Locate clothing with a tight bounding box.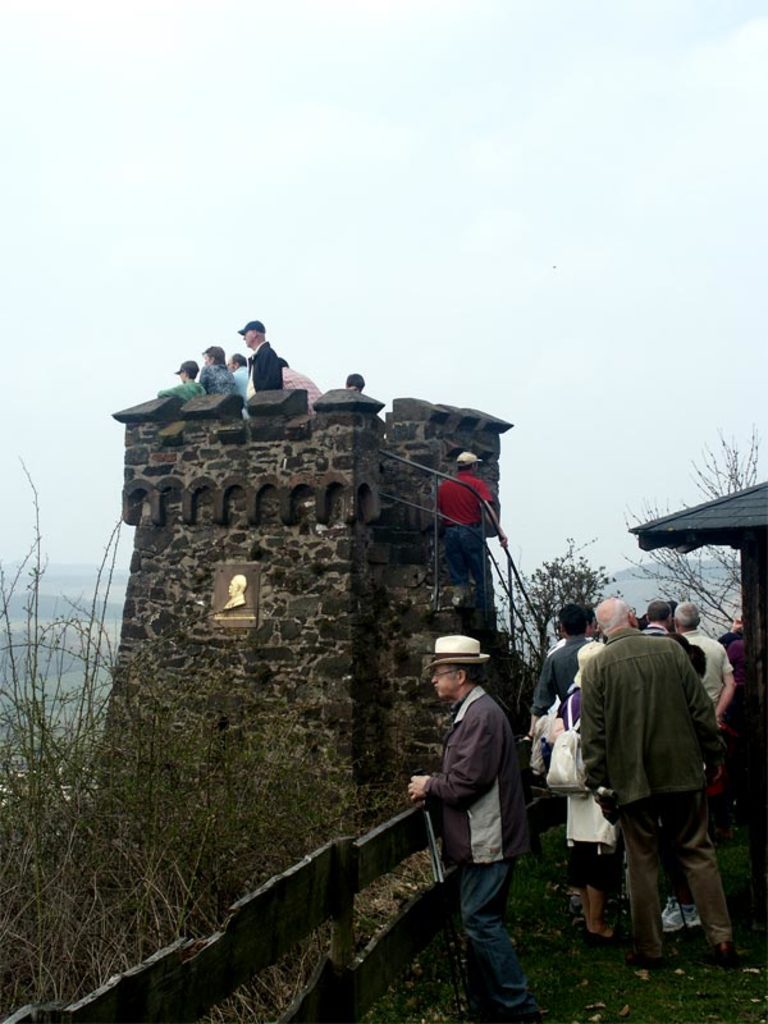
<box>541,626,598,698</box>.
